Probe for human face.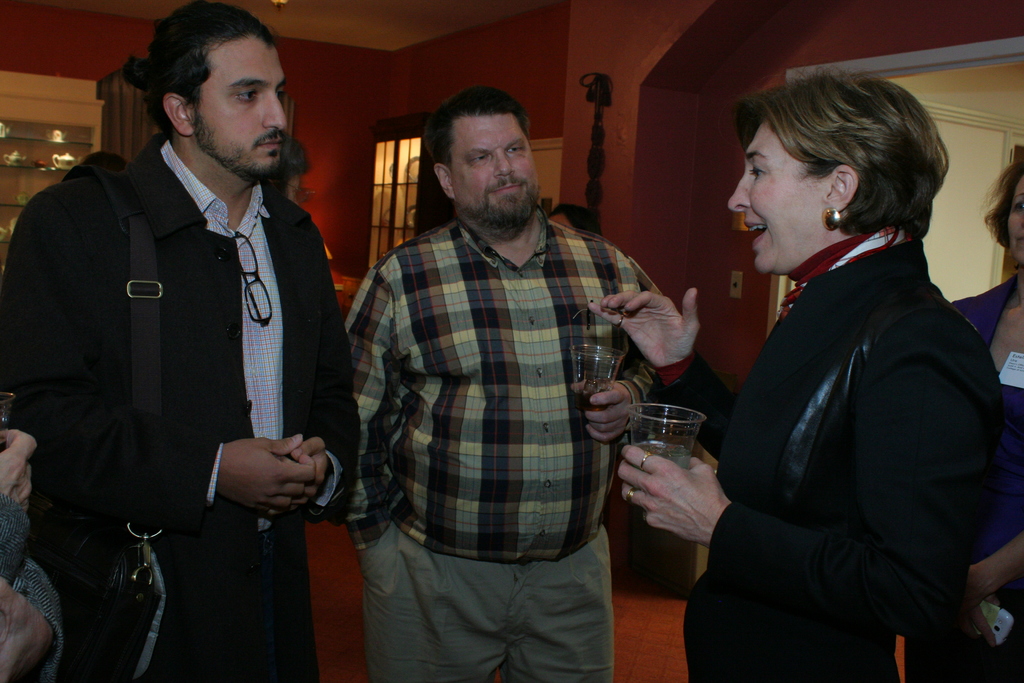
Probe result: {"x1": 193, "y1": 34, "x2": 282, "y2": 180}.
